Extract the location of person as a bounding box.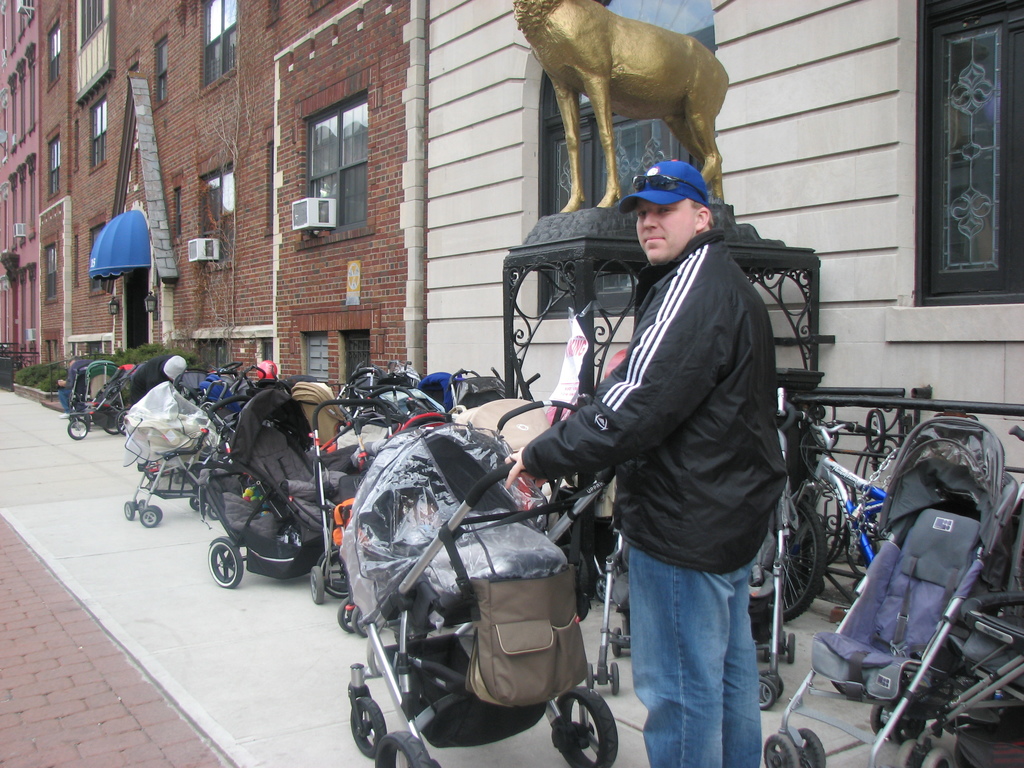
(x1=497, y1=150, x2=794, y2=767).
